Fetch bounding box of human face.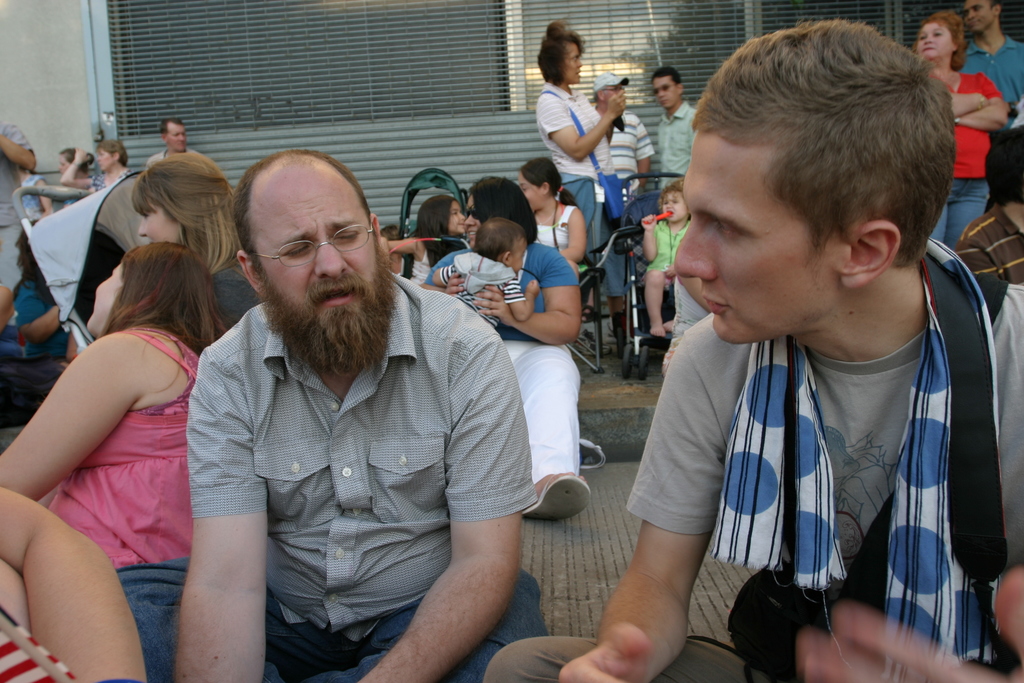
Bbox: (x1=448, y1=202, x2=465, y2=233).
